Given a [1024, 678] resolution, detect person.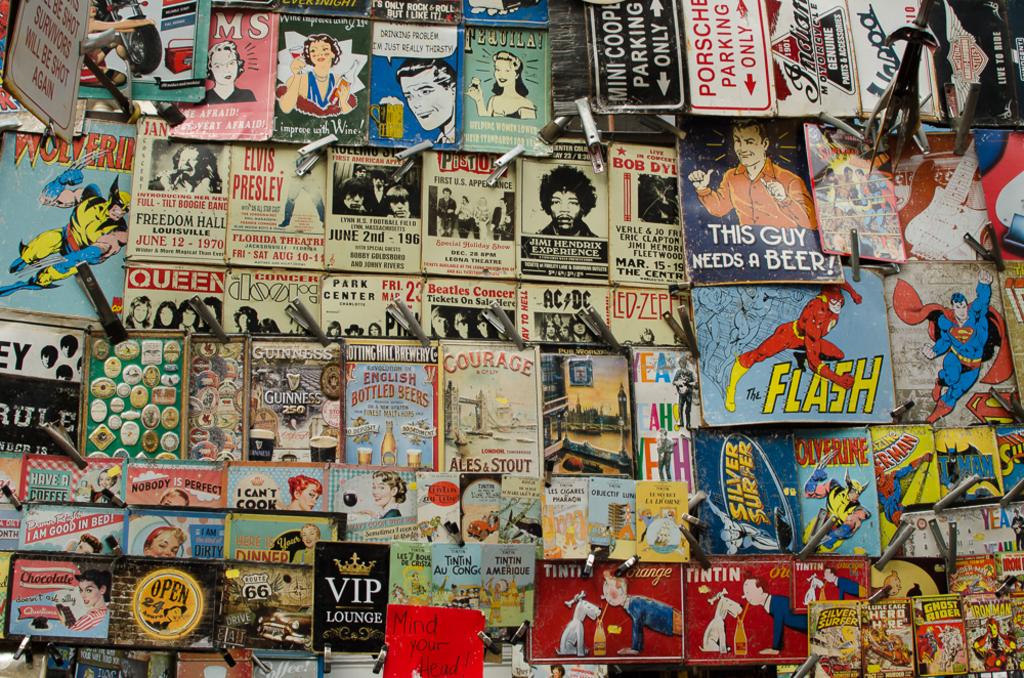
box=[285, 477, 323, 511].
